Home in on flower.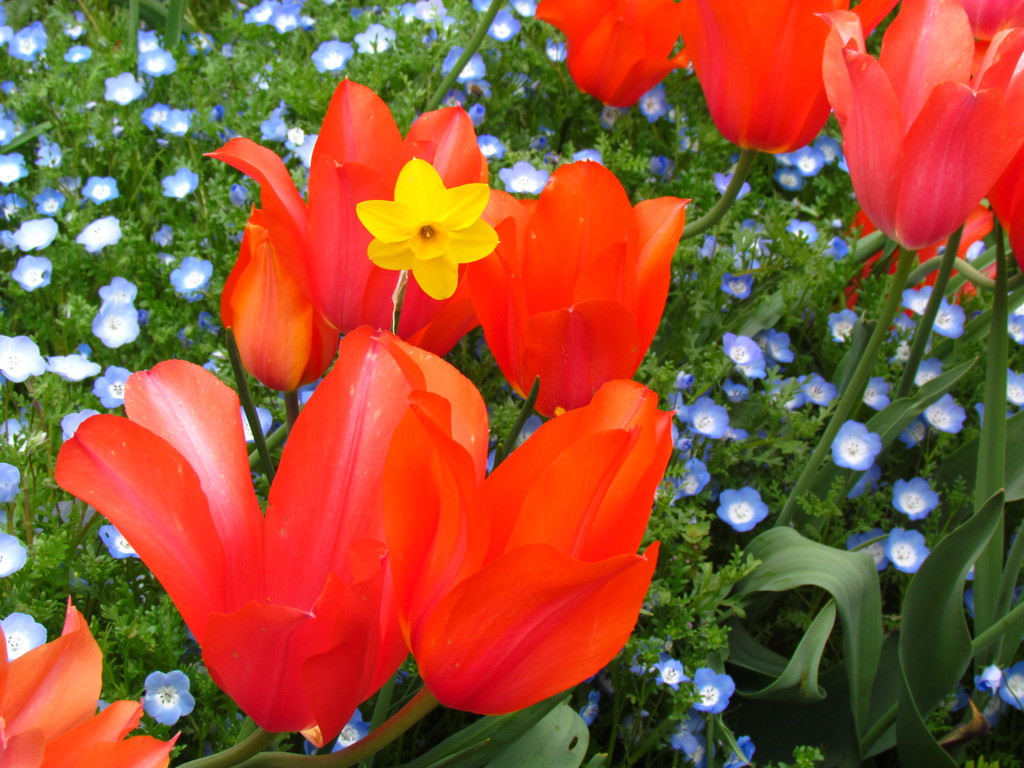
Homed in at 1,21,51,60.
